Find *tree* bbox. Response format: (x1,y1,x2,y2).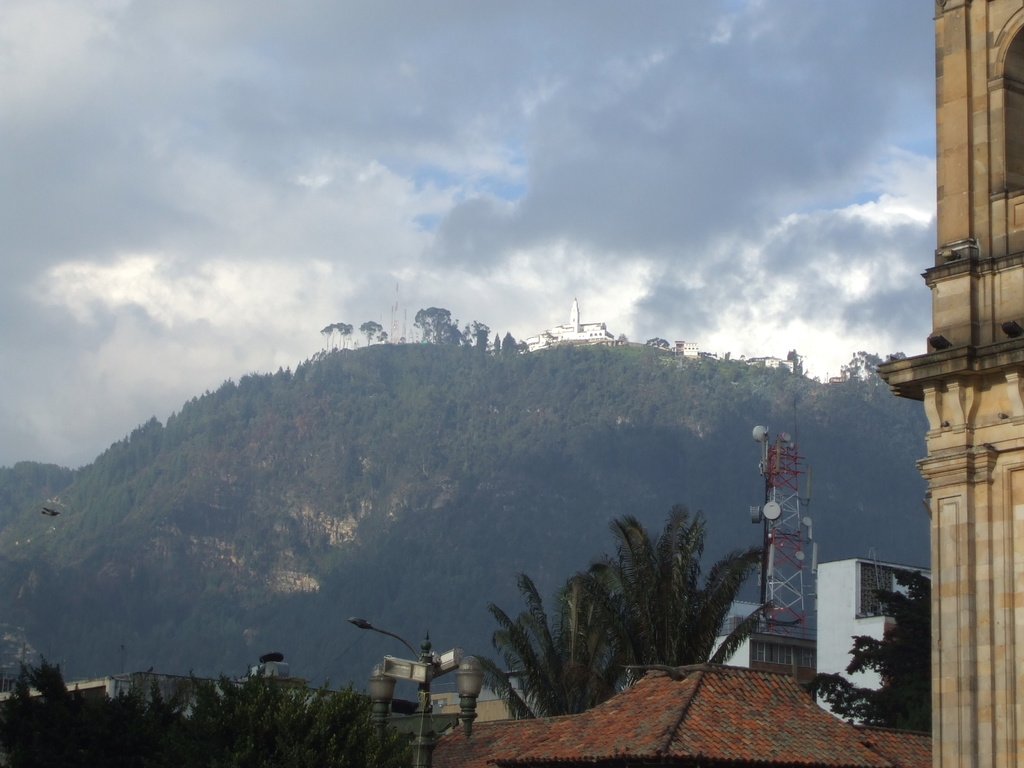
(477,577,639,728).
